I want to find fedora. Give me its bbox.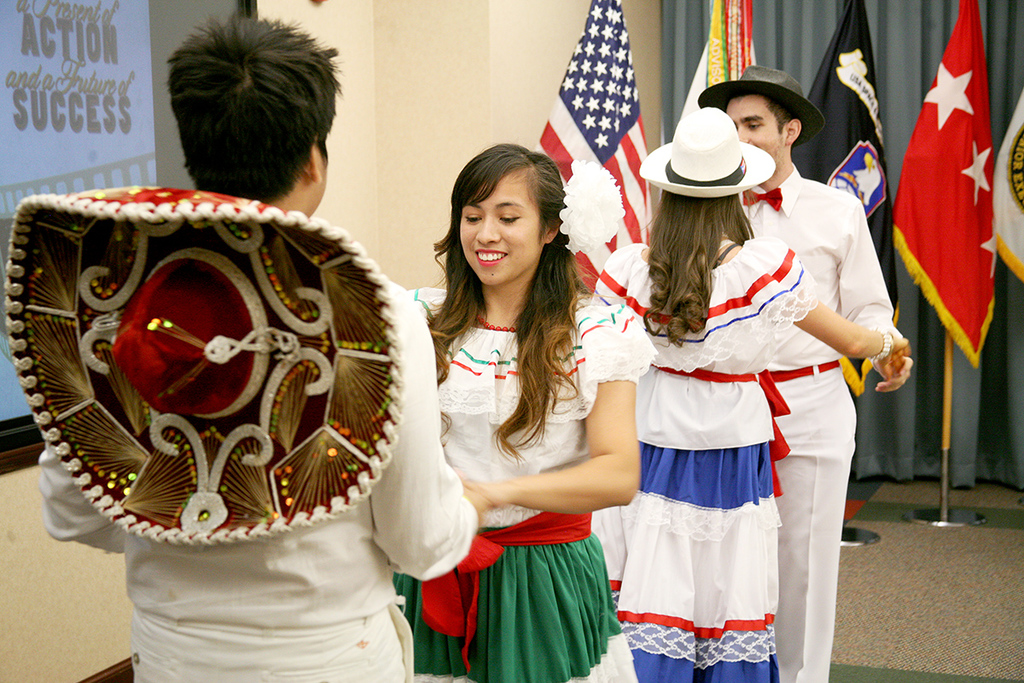
[638, 106, 780, 202].
